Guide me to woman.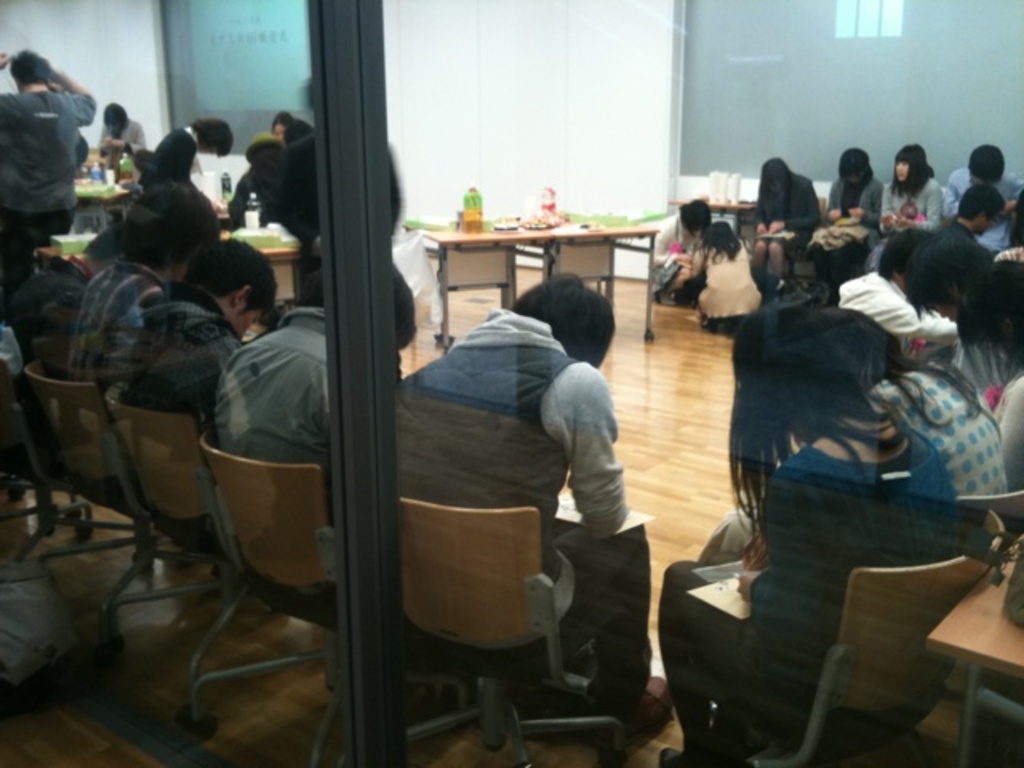
Guidance: BBox(806, 147, 888, 302).
